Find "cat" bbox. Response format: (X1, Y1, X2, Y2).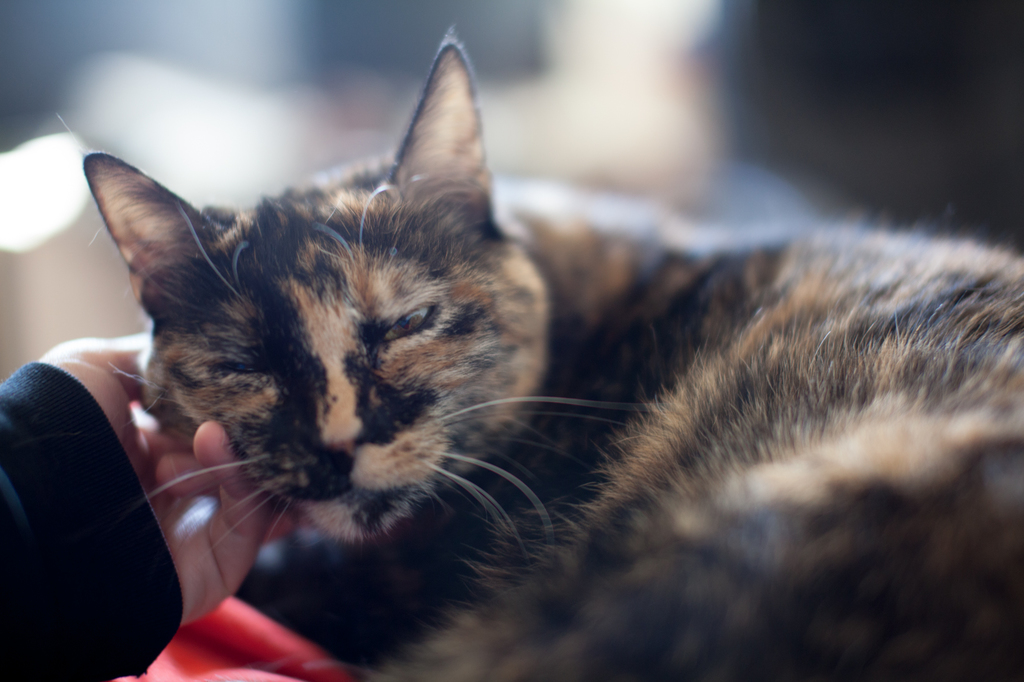
(75, 15, 1023, 681).
